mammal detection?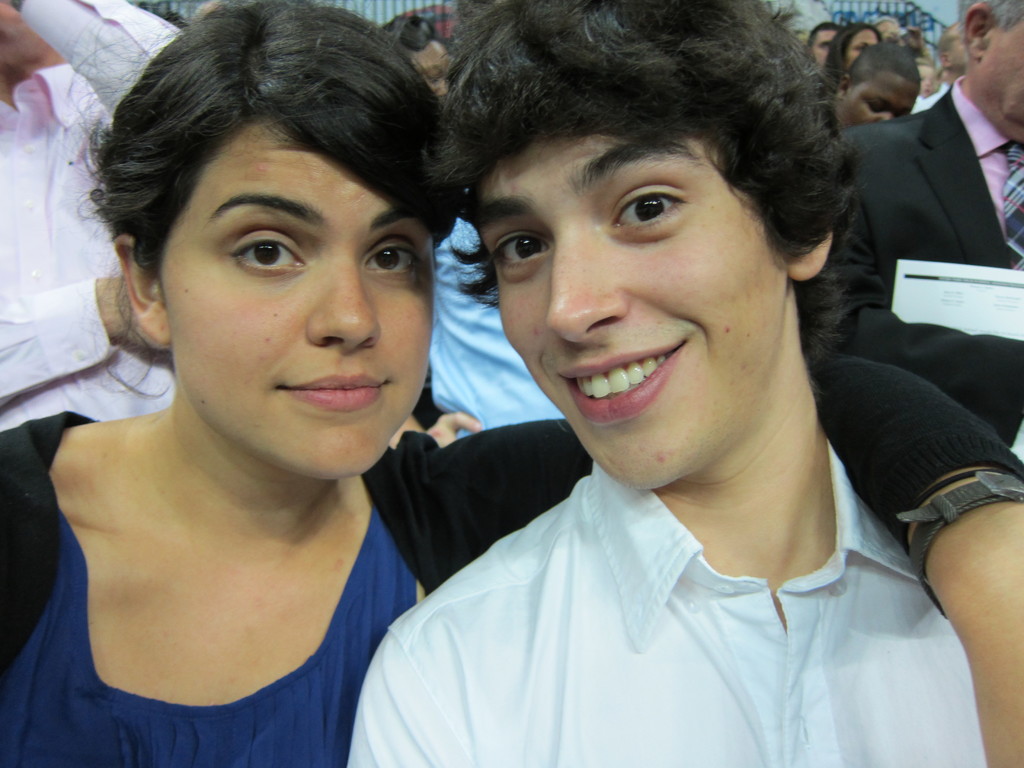
region(822, 19, 880, 97)
